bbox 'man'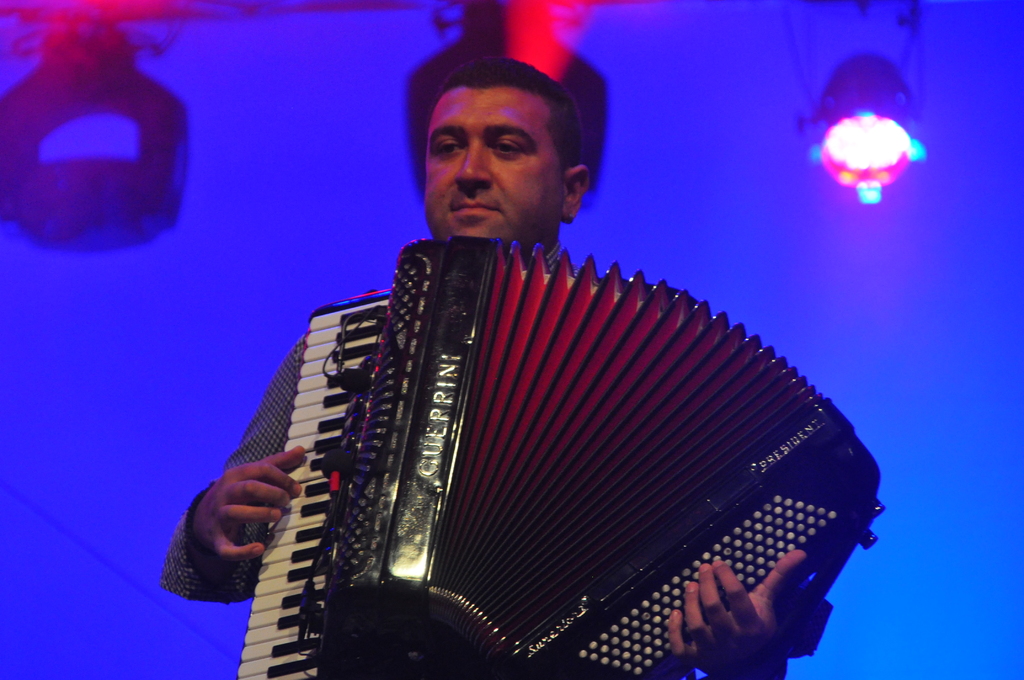
<bbox>154, 45, 793, 679</bbox>
